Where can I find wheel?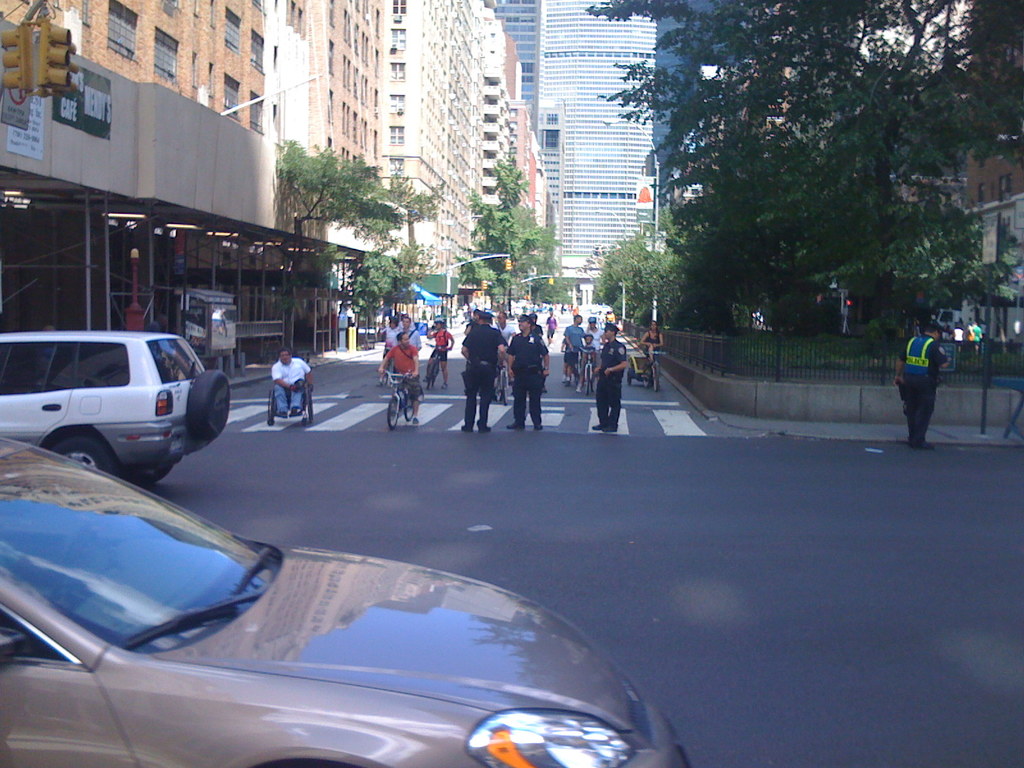
You can find it at Rect(496, 379, 501, 401).
